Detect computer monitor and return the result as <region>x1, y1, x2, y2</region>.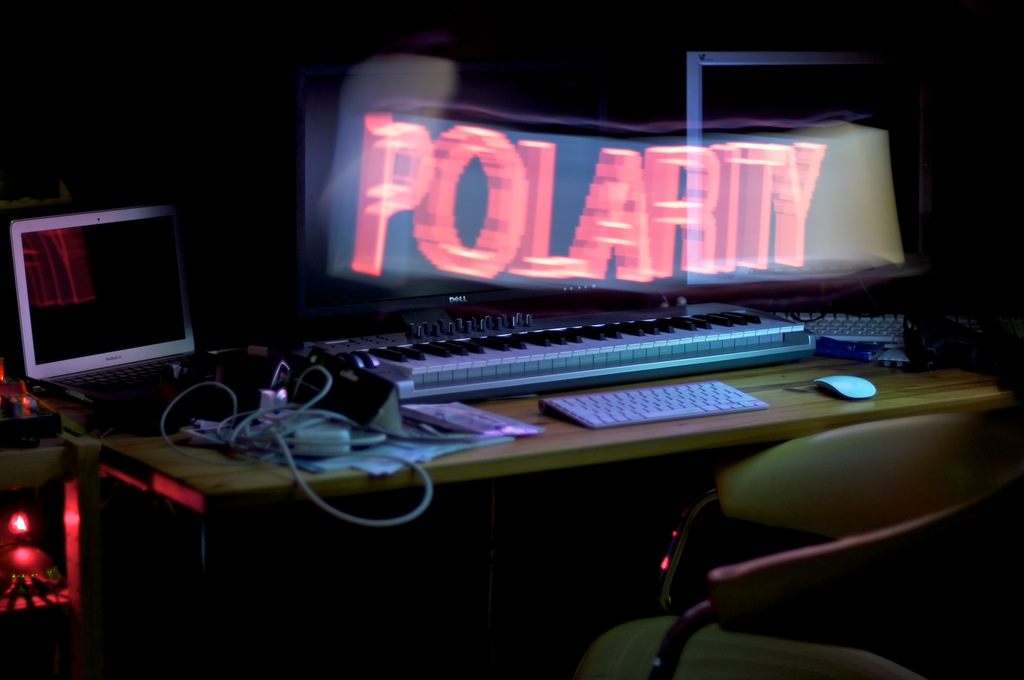
<region>687, 51, 941, 310</region>.
